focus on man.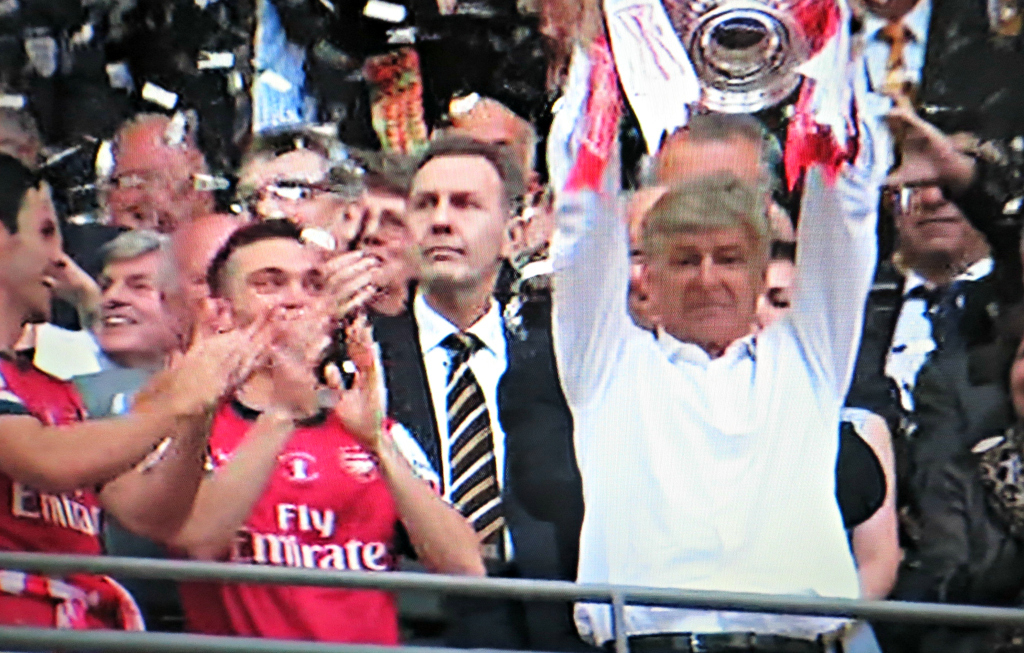
Focused at pyautogui.locateOnScreen(134, 223, 485, 651).
